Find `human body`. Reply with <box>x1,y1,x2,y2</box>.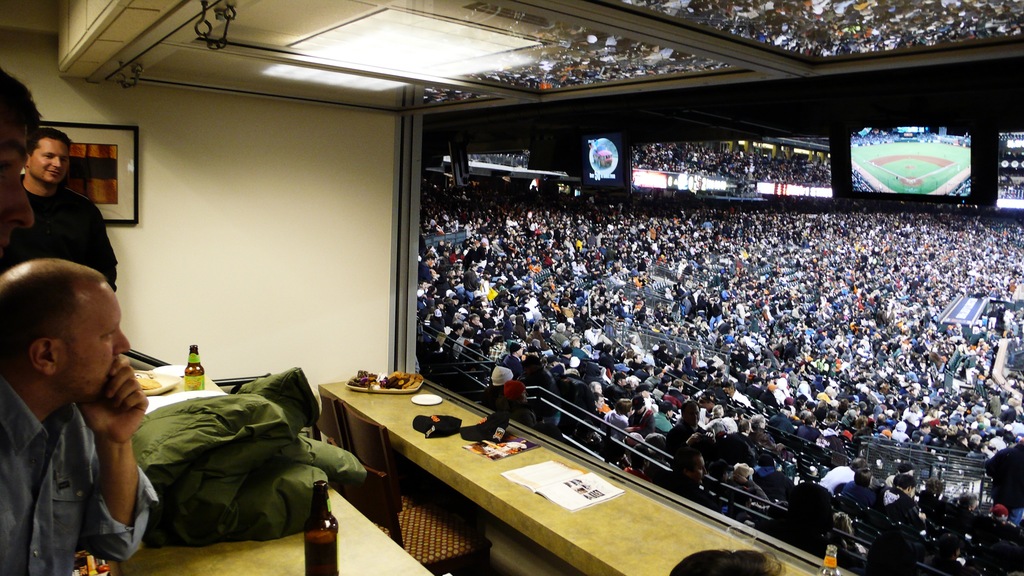
<box>474,197,483,202</box>.
